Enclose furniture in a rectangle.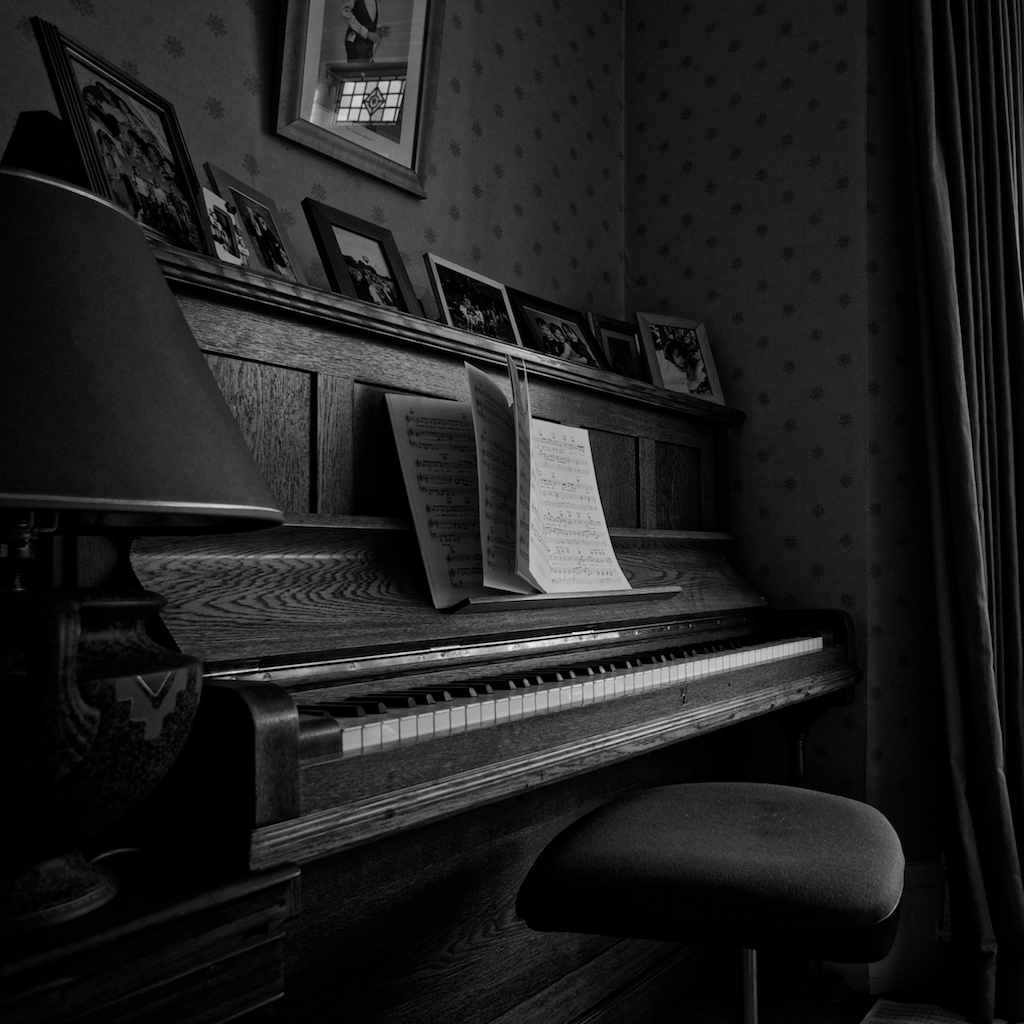
left=516, top=784, right=907, bottom=1023.
